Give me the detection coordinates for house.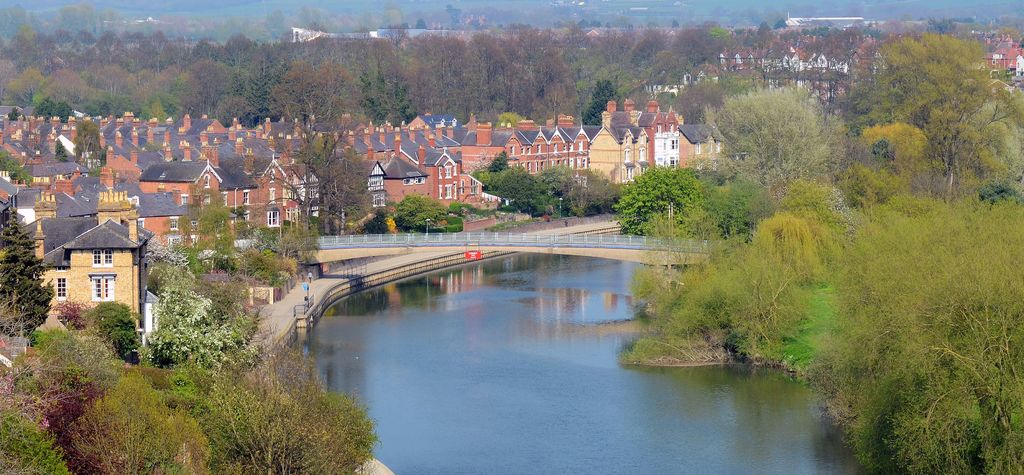
(51,109,86,134).
